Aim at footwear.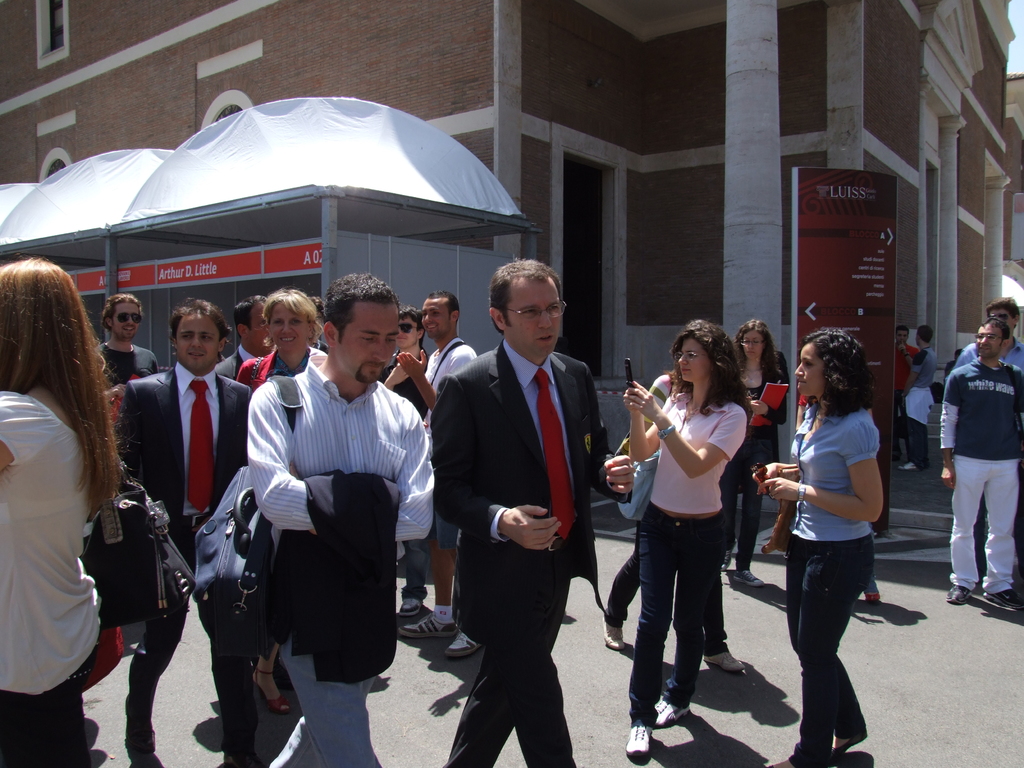
Aimed at [left=606, top=617, right=627, bottom=648].
